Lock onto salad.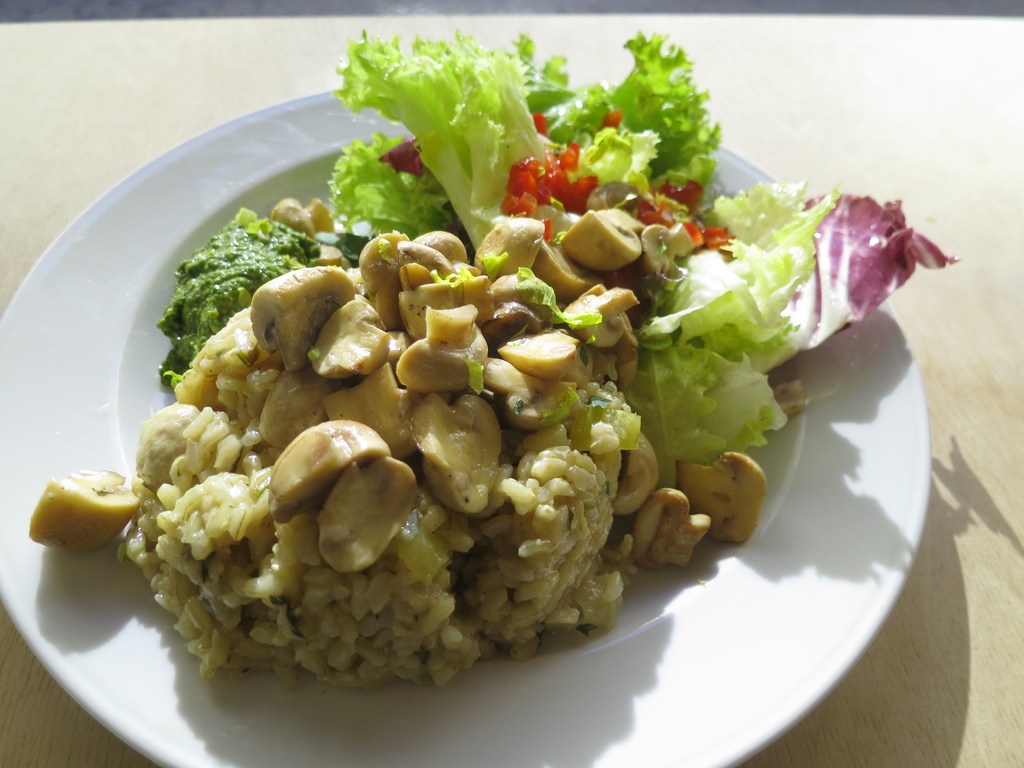
Locked: pyautogui.locateOnScreen(154, 29, 964, 491).
